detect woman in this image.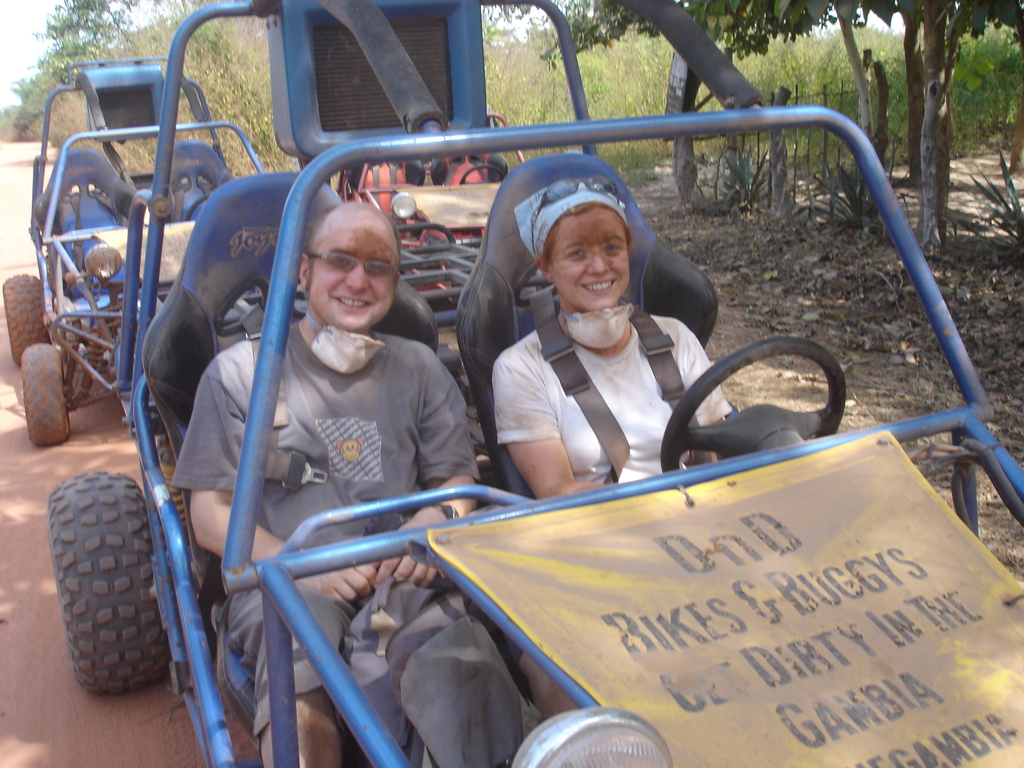
Detection: x1=495 y1=179 x2=729 y2=499.
